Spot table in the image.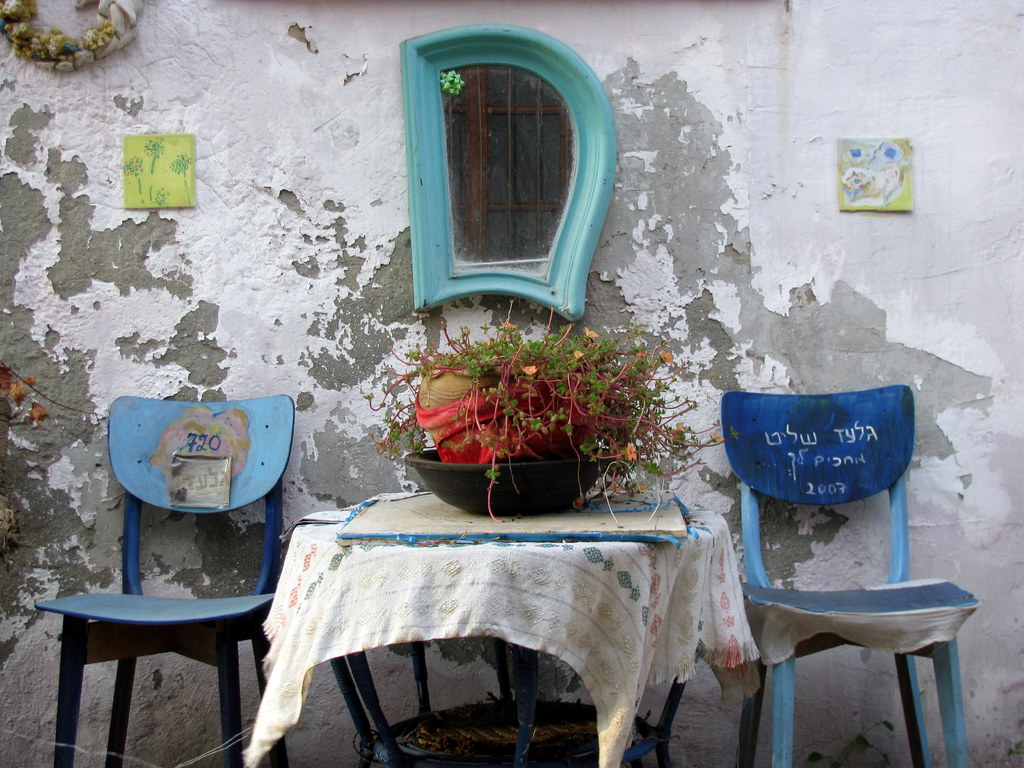
table found at 204, 476, 786, 767.
